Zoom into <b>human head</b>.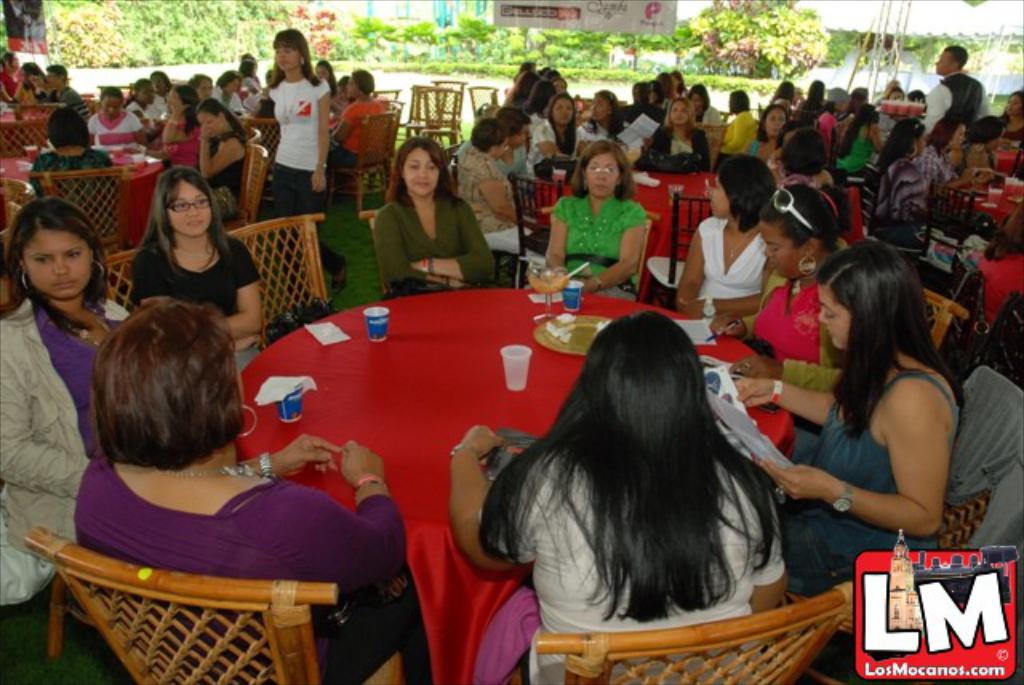
Zoom target: bbox=[818, 243, 922, 352].
